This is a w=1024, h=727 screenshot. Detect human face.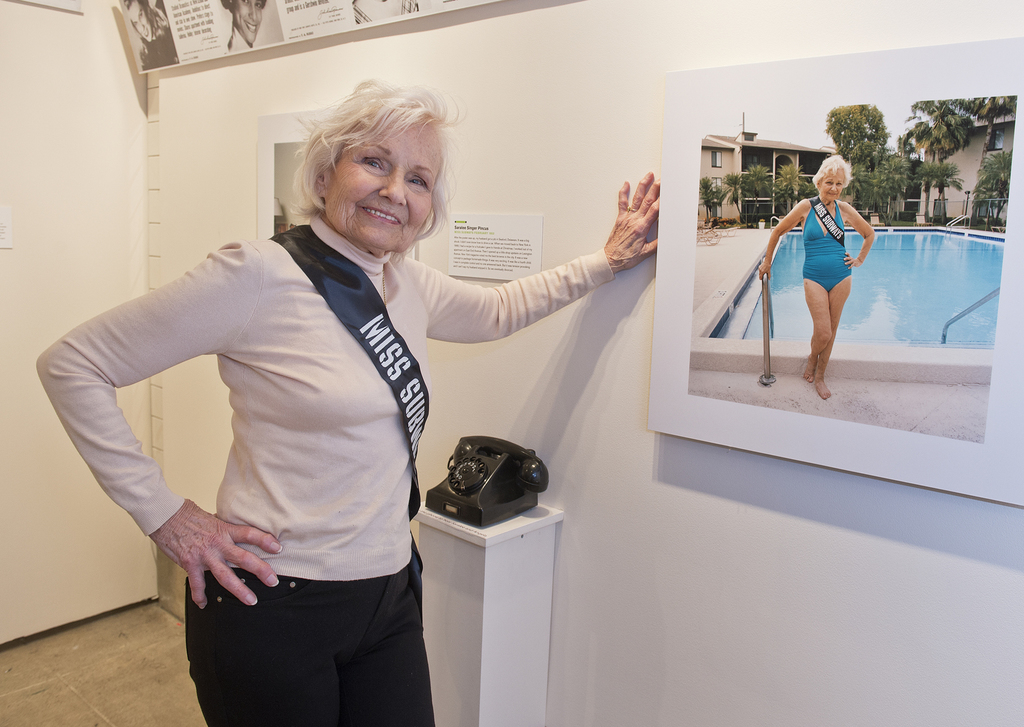
[left=129, top=1, right=150, bottom=42].
